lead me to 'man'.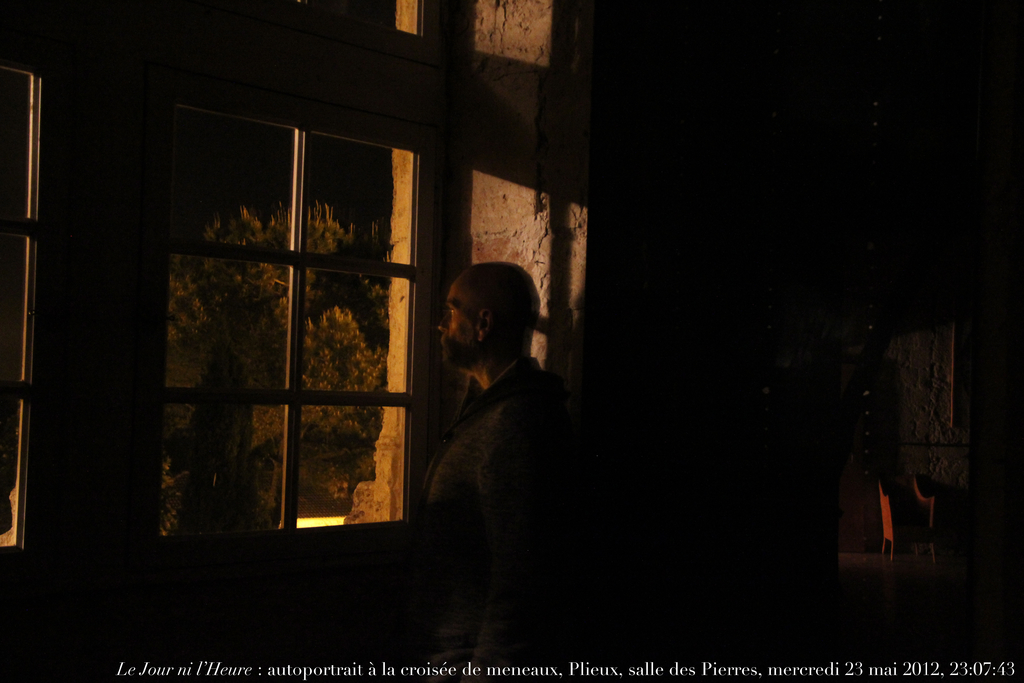
Lead to 420/257/567/530.
